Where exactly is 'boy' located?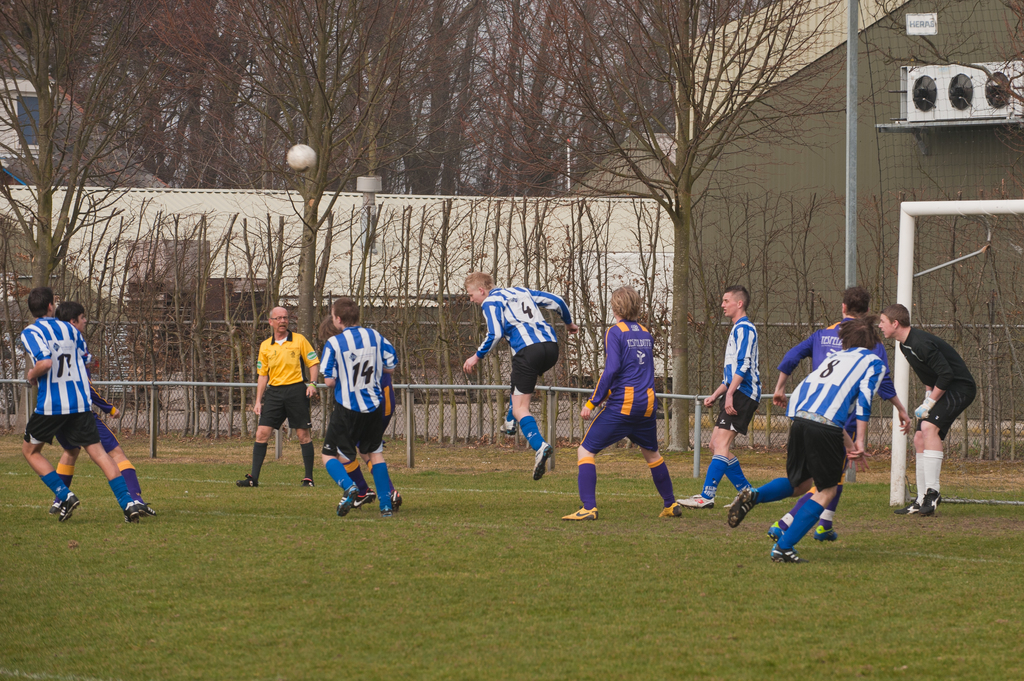
Its bounding box is bbox(451, 268, 575, 482).
